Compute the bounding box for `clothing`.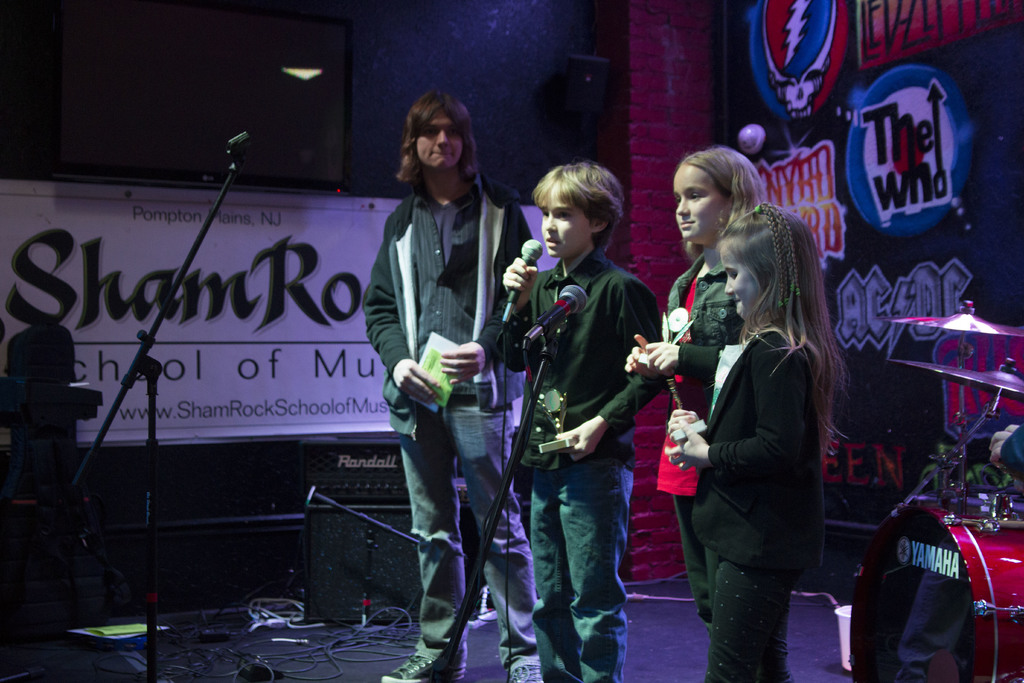
BBox(357, 176, 536, 676).
